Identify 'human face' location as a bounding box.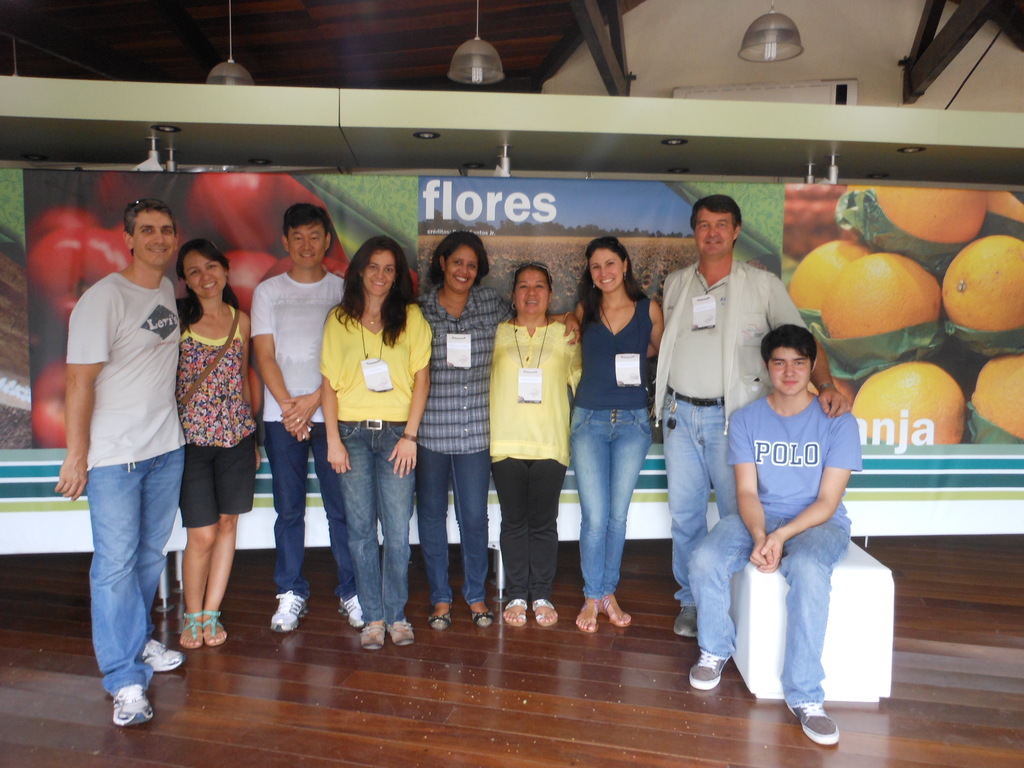
locate(753, 343, 818, 397).
